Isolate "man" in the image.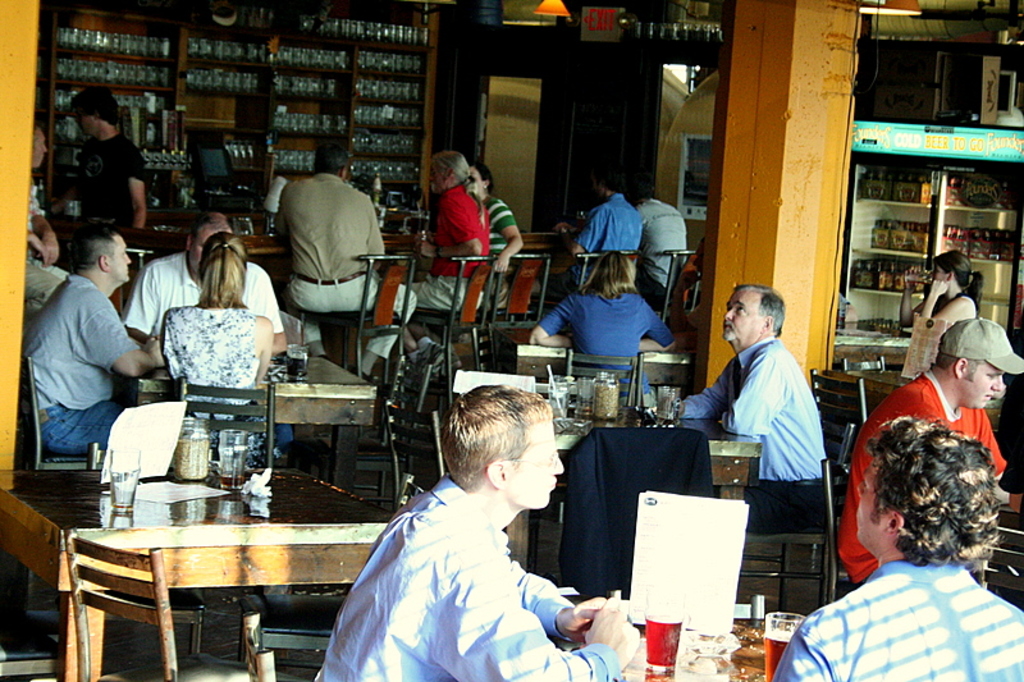
Isolated region: l=627, t=177, r=700, b=308.
